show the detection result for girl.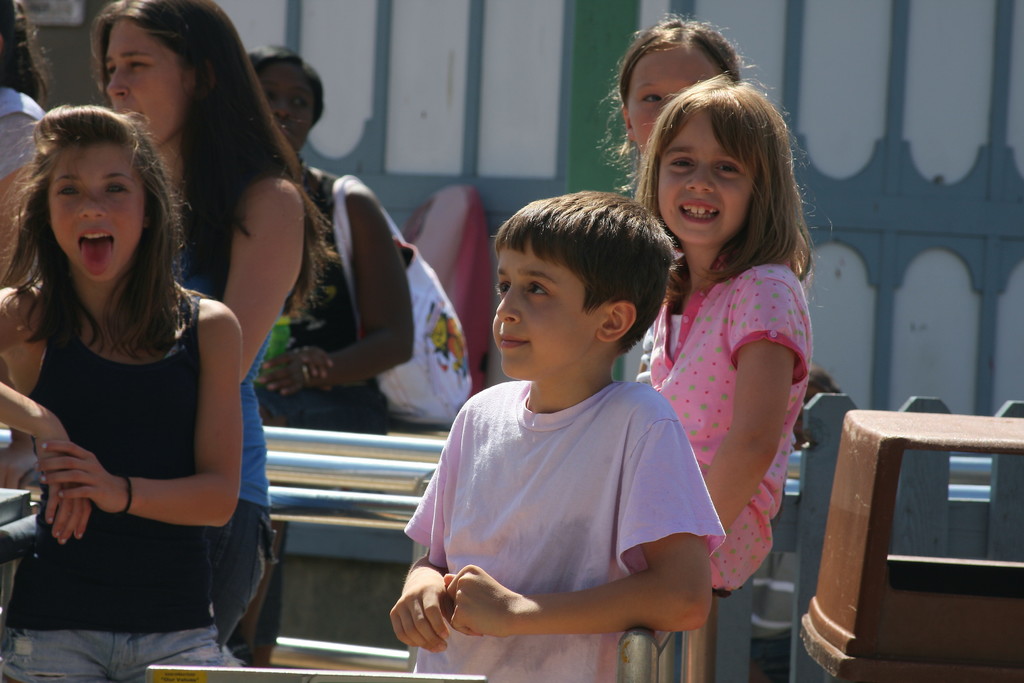
89 0 337 640.
